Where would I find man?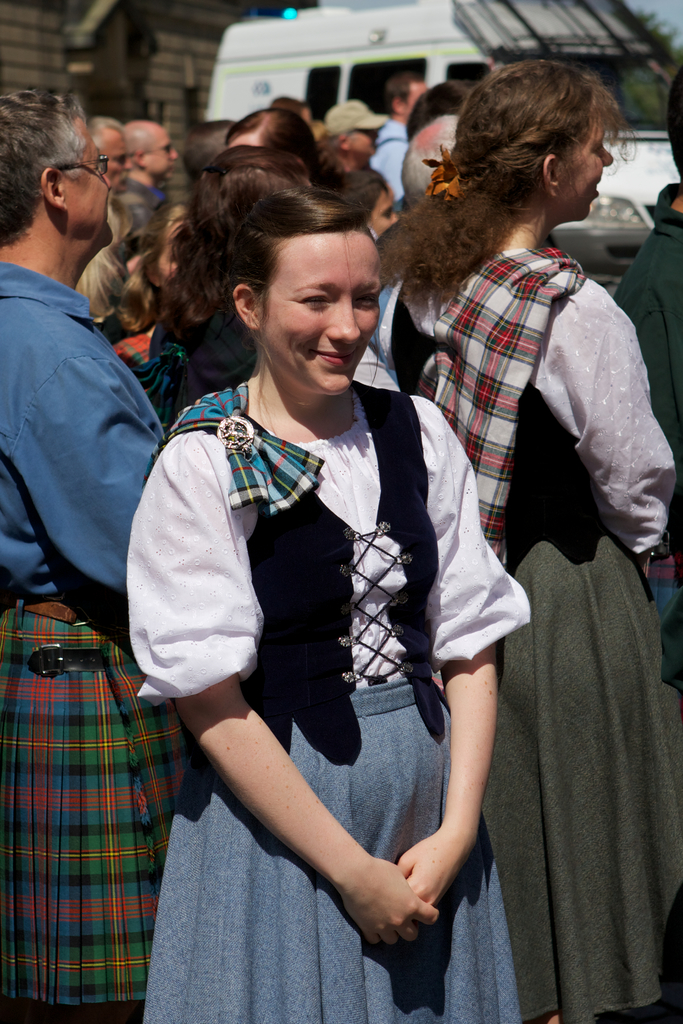
At locate(0, 88, 161, 1012).
